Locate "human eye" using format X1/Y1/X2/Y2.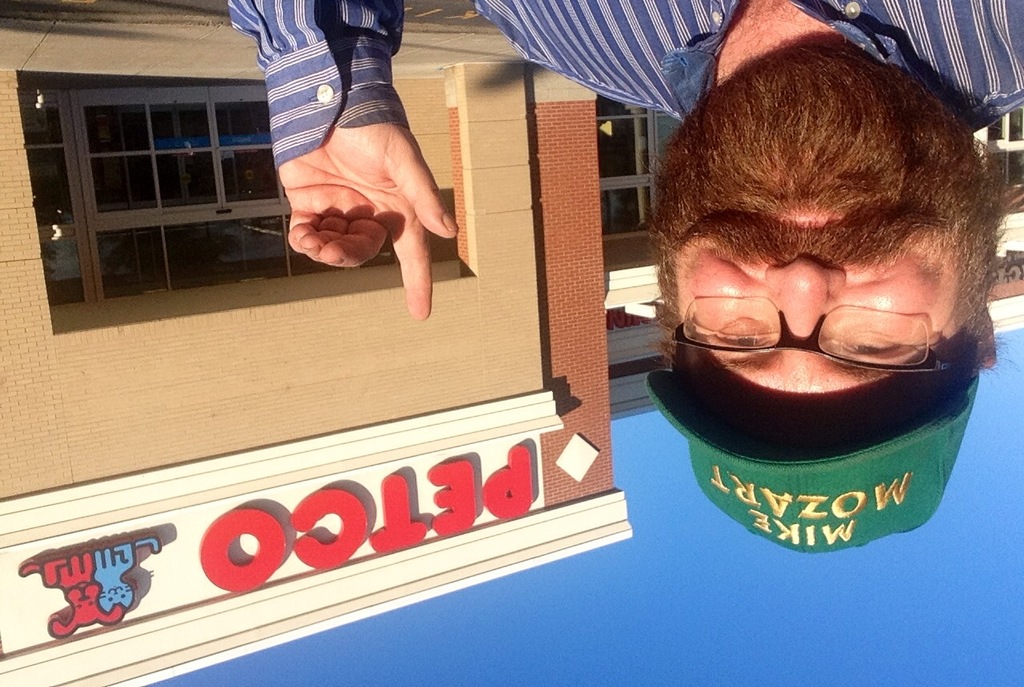
712/318/773/349.
